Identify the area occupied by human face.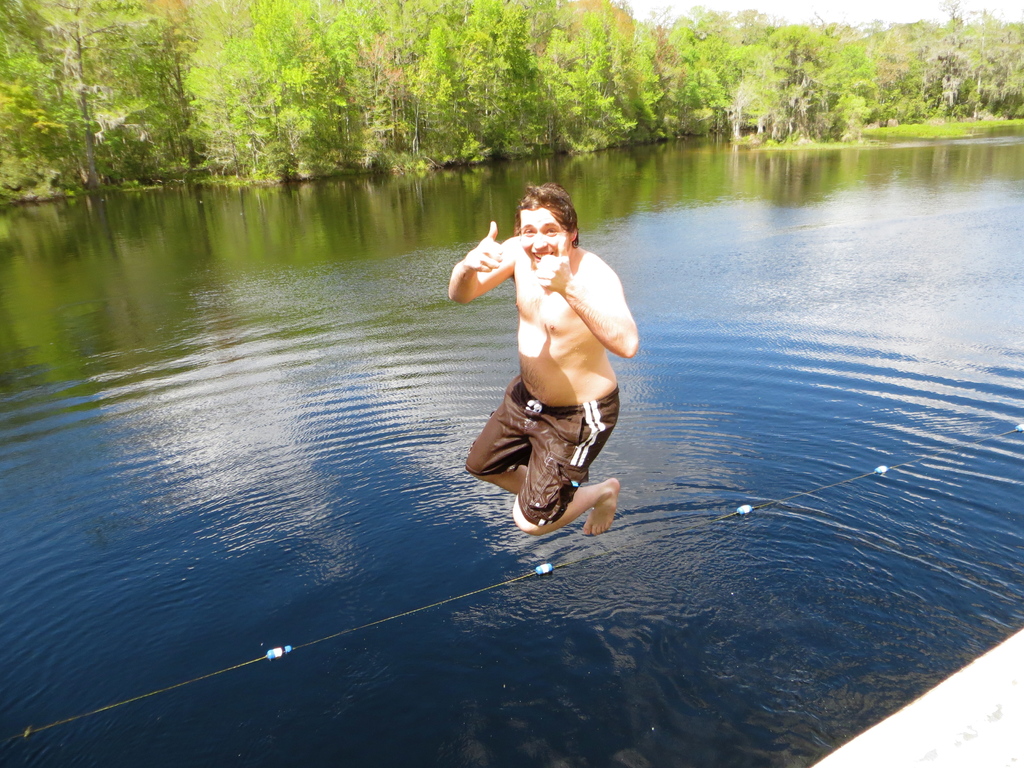
Area: l=520, t=205, r=572, b=269.
